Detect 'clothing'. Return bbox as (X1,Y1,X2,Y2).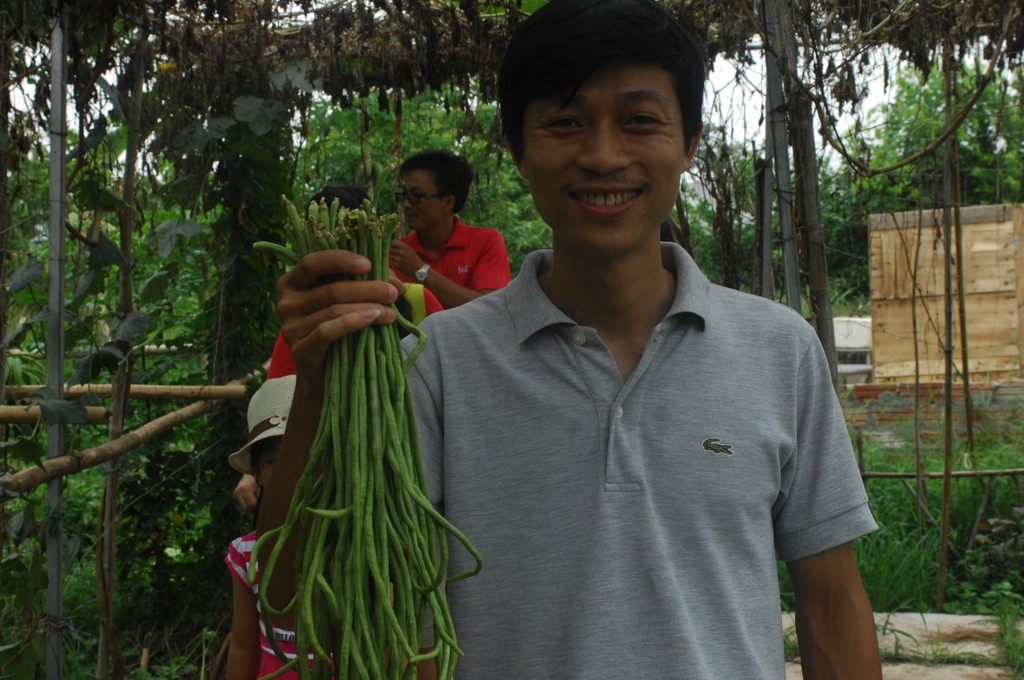
(385,213,513,308).
